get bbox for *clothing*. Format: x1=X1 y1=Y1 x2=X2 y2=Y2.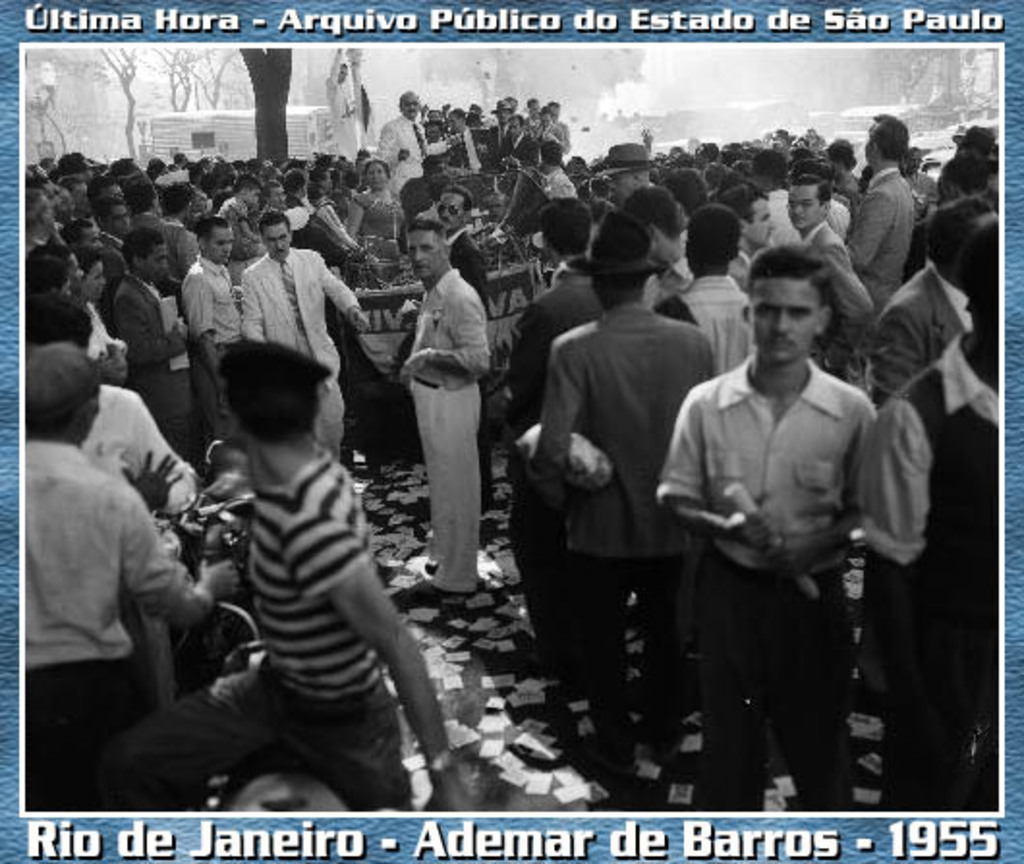
x1=170 y1=369 x2=425 y2=783.
